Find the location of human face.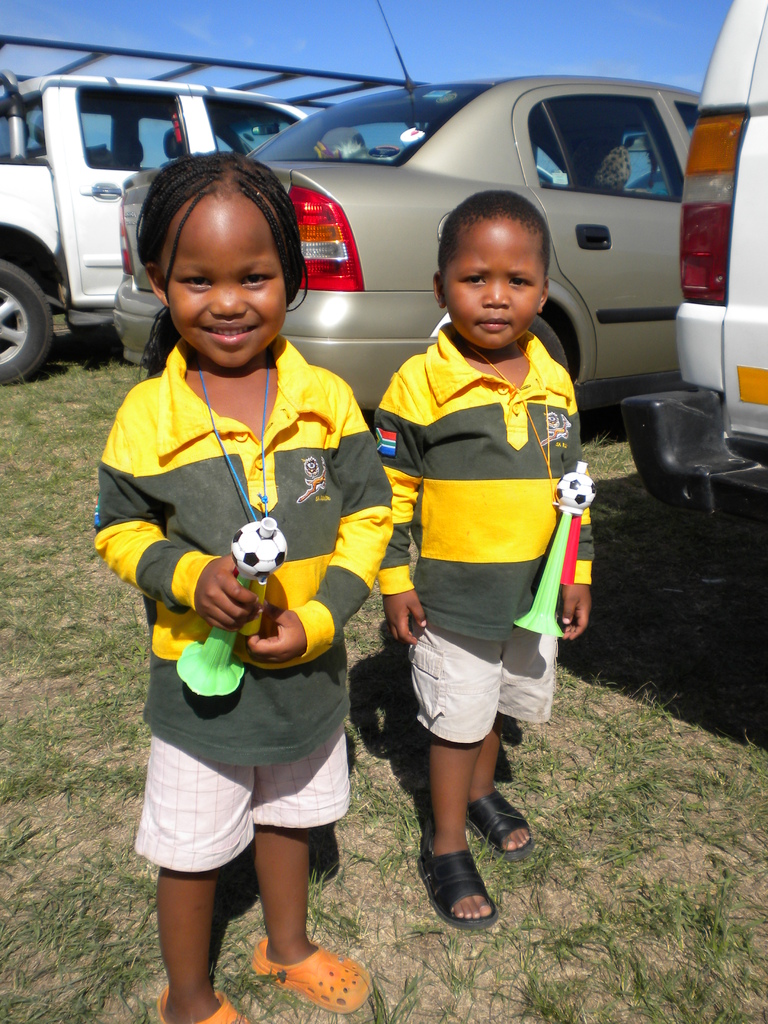
Location: box=[164, 194, 285, 367].
